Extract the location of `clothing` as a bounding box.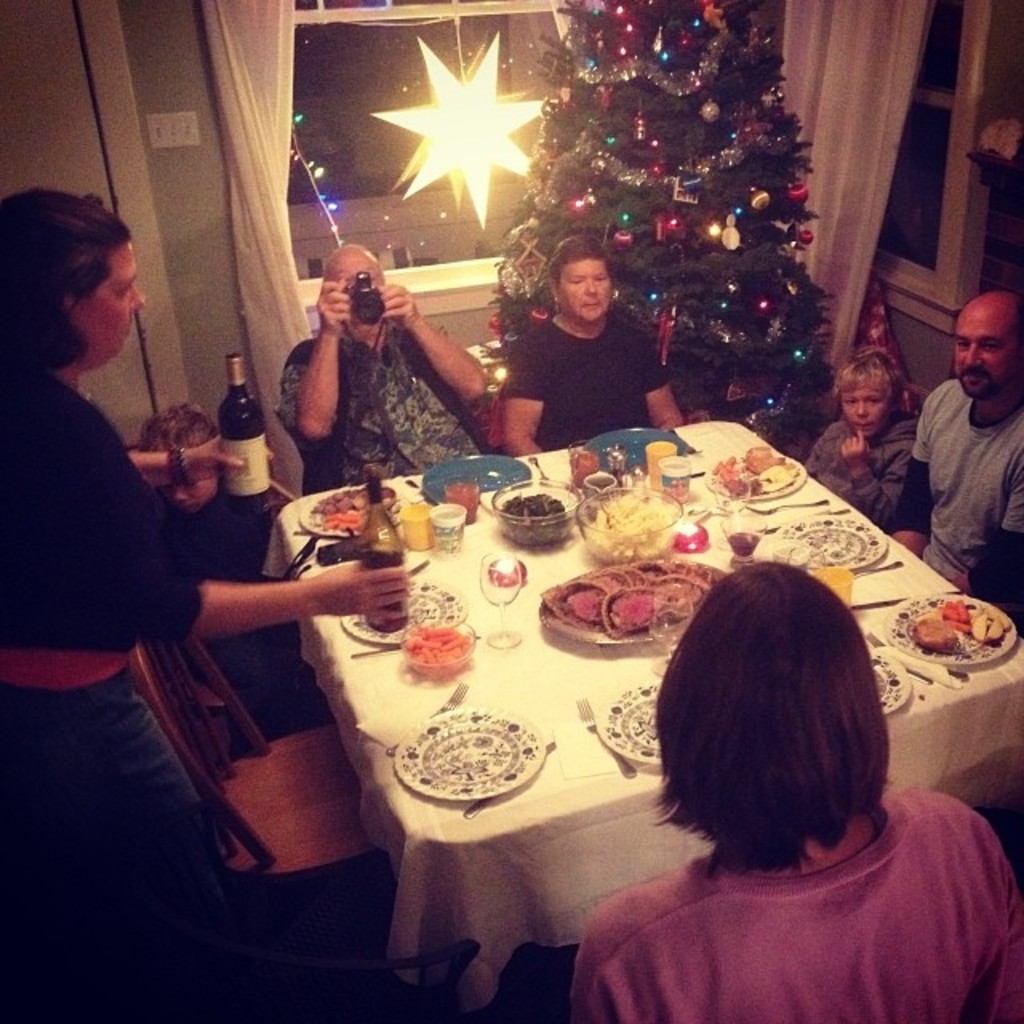
821, 416, 915, 520.
